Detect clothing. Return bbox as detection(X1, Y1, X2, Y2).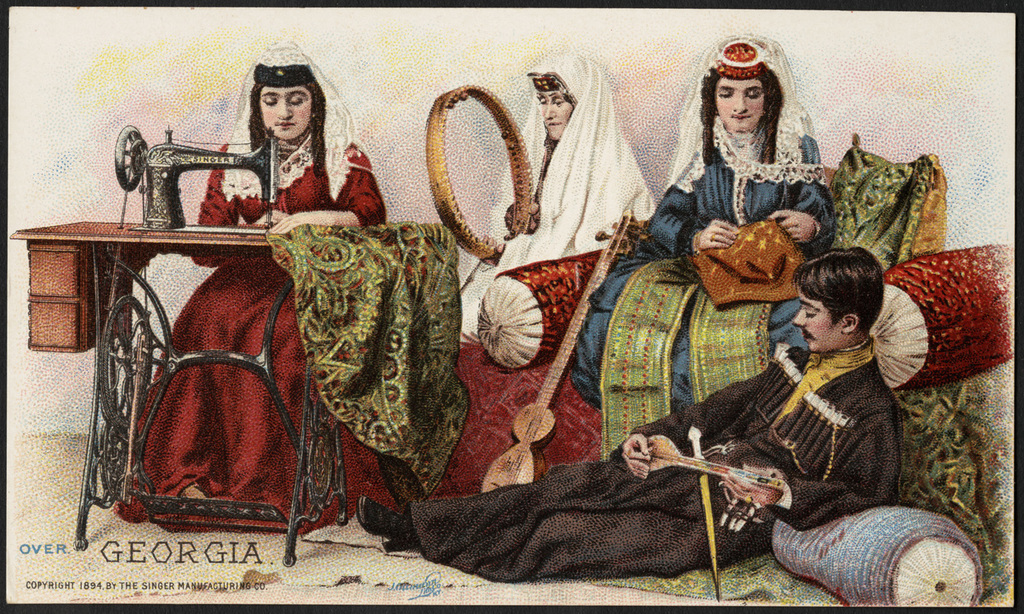
detection(268, 214, 483, 500).
